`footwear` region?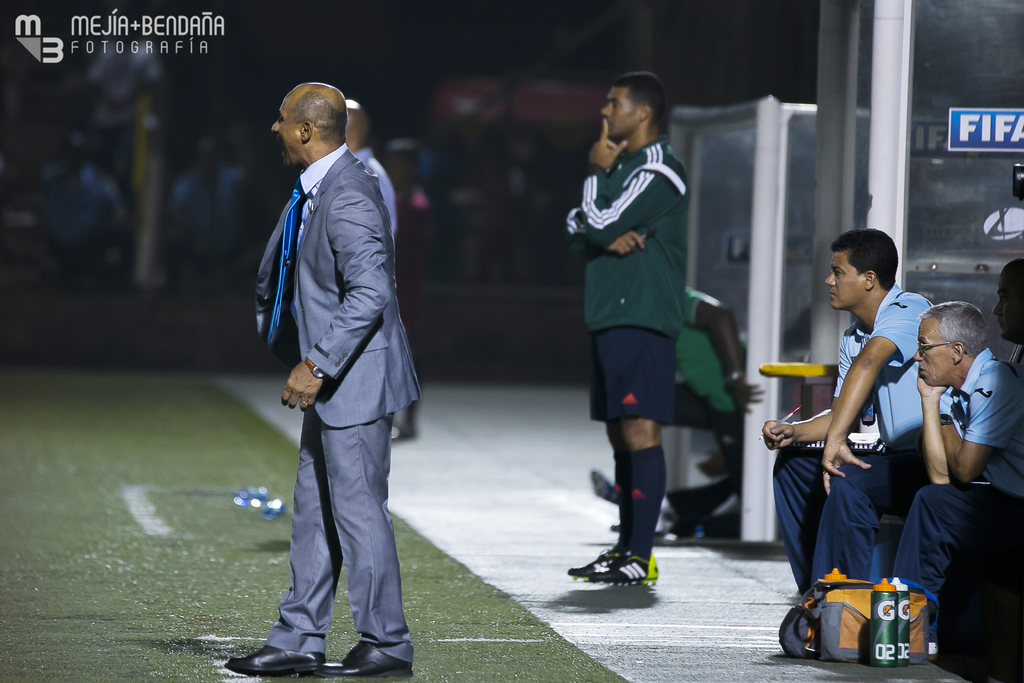
594 548 657 585
